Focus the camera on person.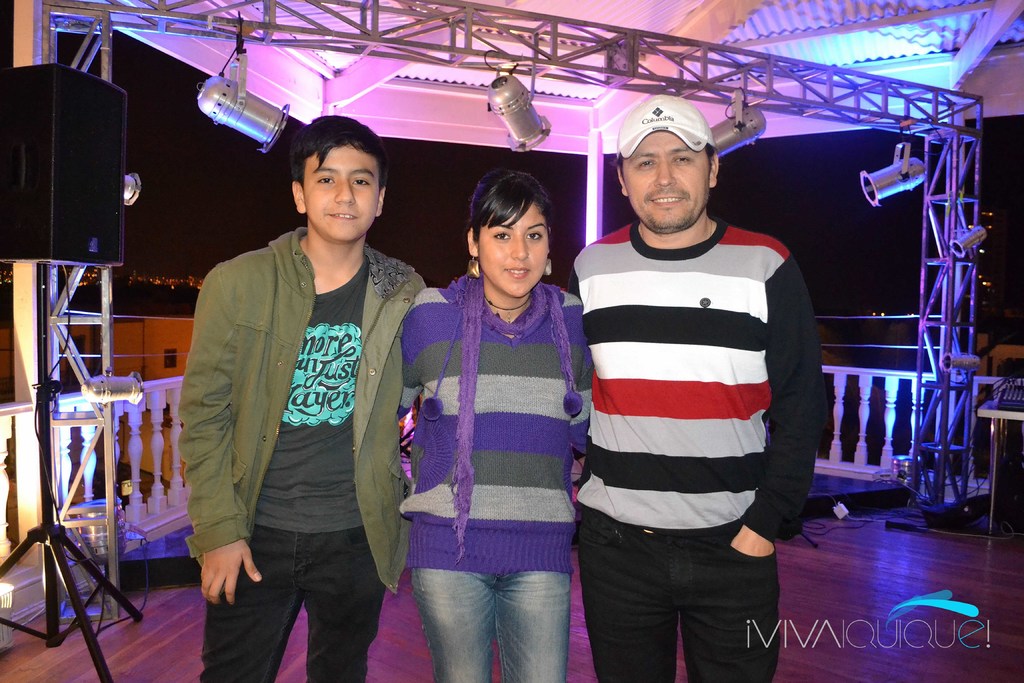
Focus region: (175,107,436,682).
